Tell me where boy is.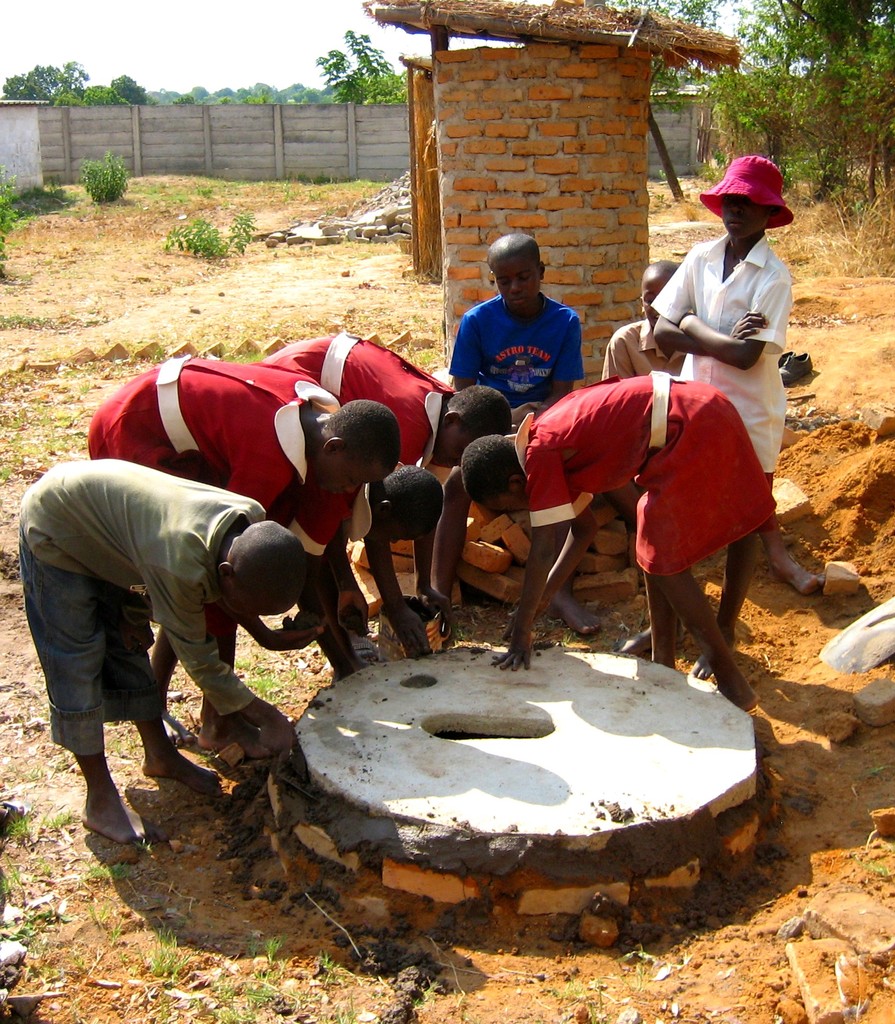
boy is at 599/257/708/565.
